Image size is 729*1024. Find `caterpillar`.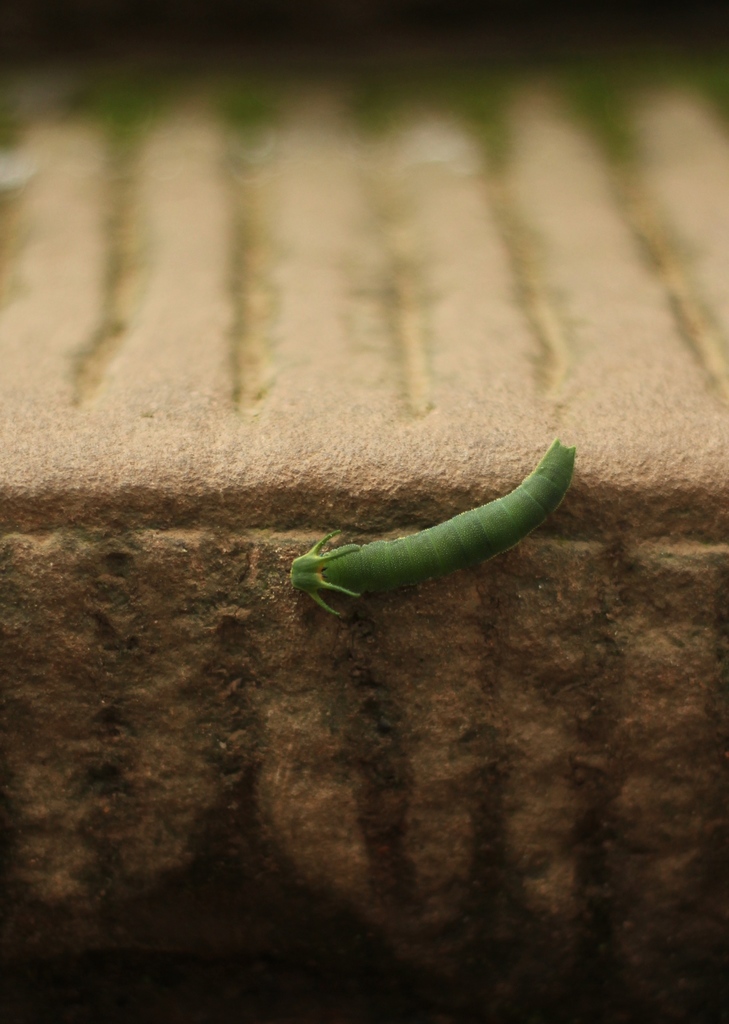
286,434,581,610.
